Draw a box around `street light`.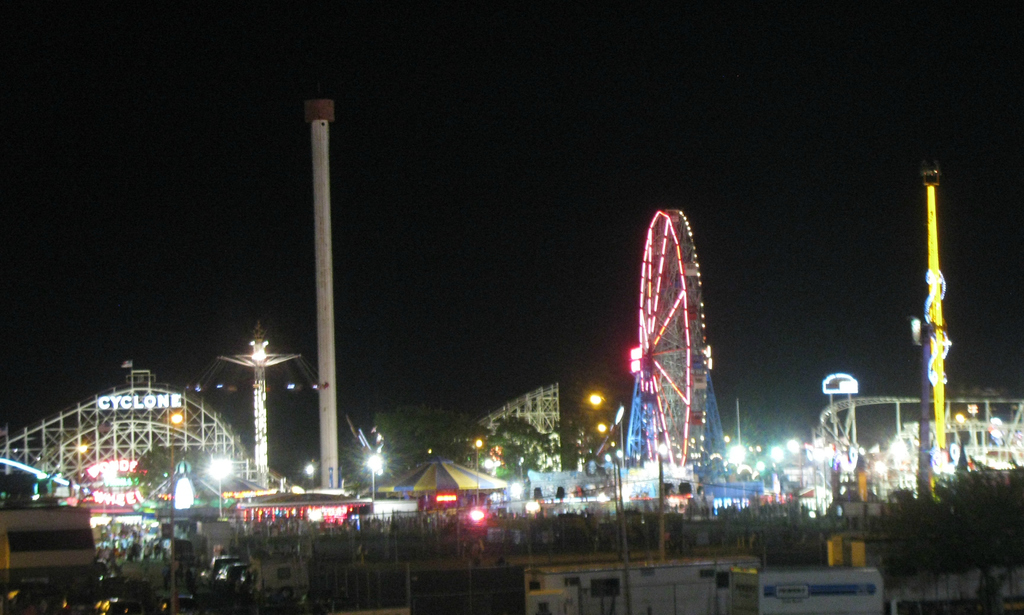
detection(586, 389, 625, 470).
